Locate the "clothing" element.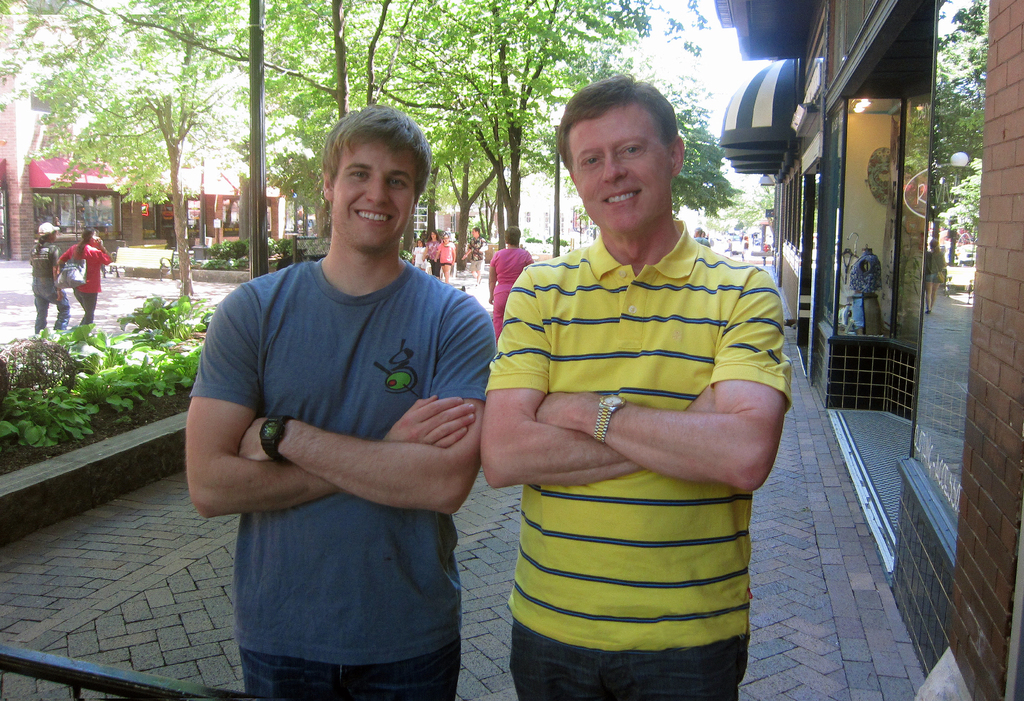
Element bbox: detection(849, 253, 883, 328).
